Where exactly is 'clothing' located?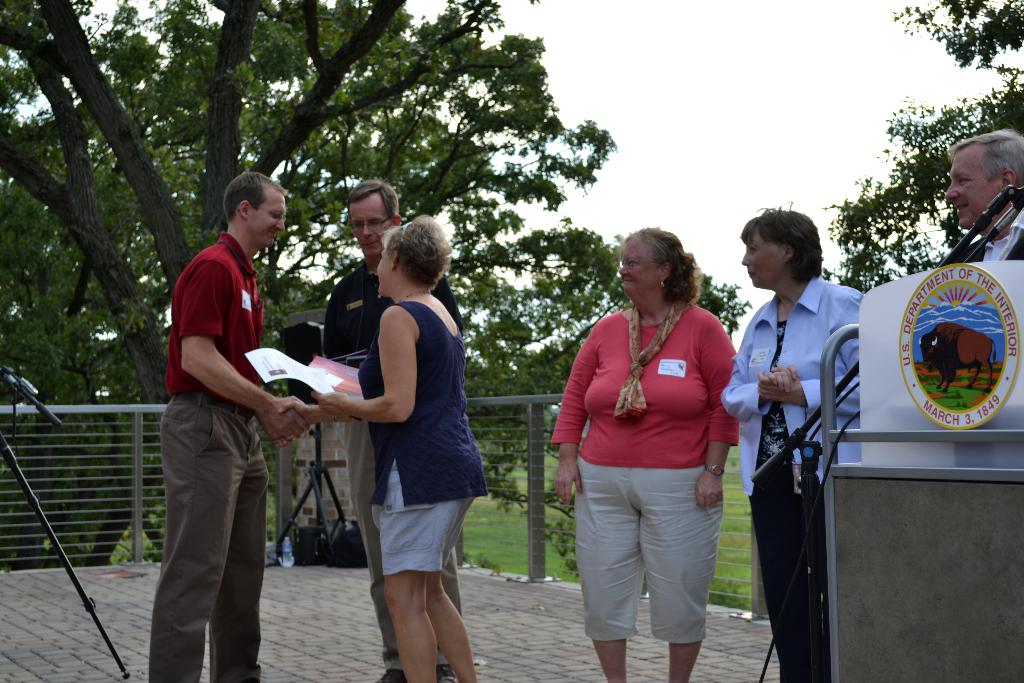
Its bounding box is <region>324, 258, 466, 675</region>.
